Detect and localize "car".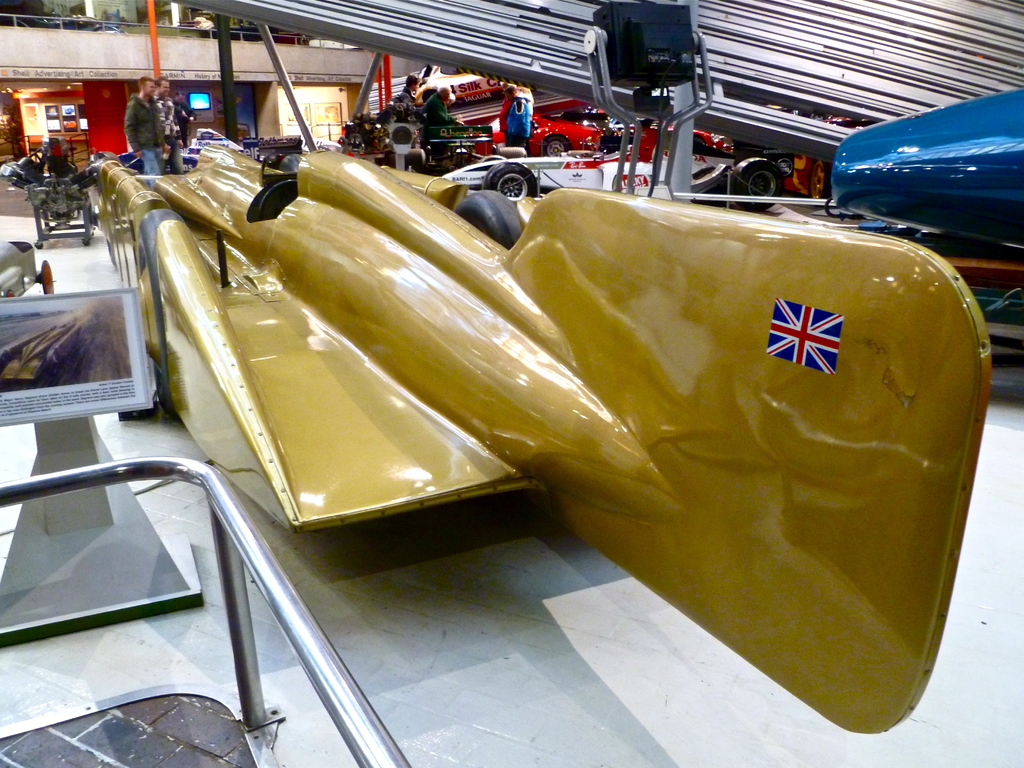
Localized at detection(440, 127, 795, 213).
